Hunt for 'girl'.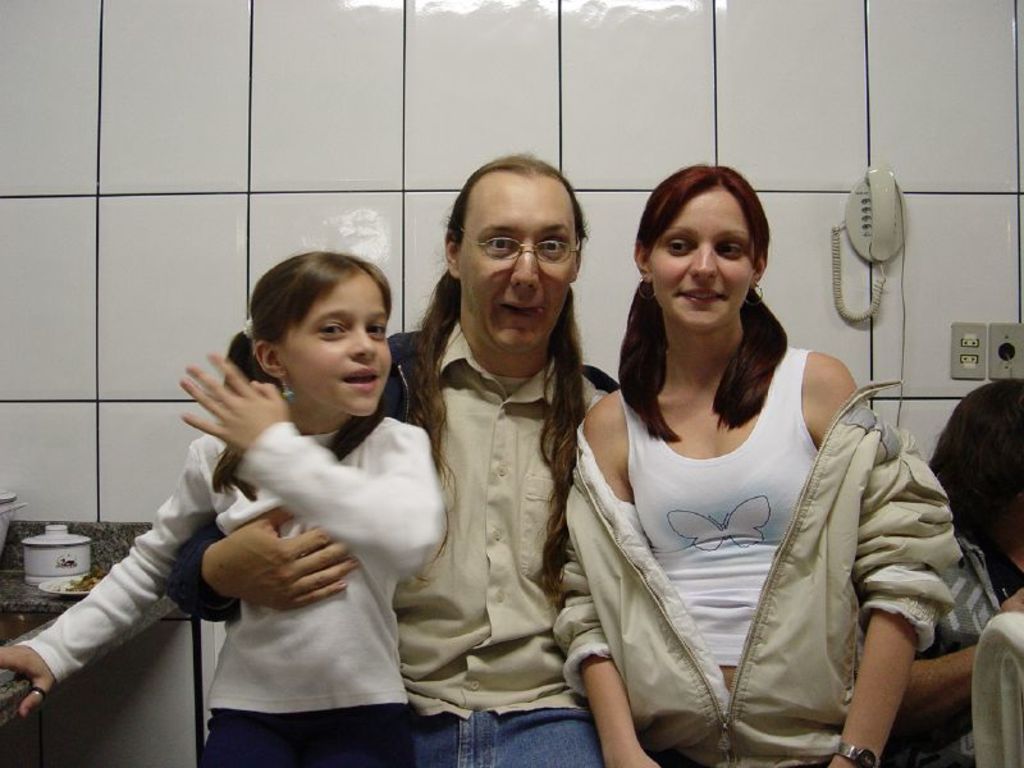
Hunted down at {"x1": 0, "y1": 248, "x2": 449, "y2": 767}.
